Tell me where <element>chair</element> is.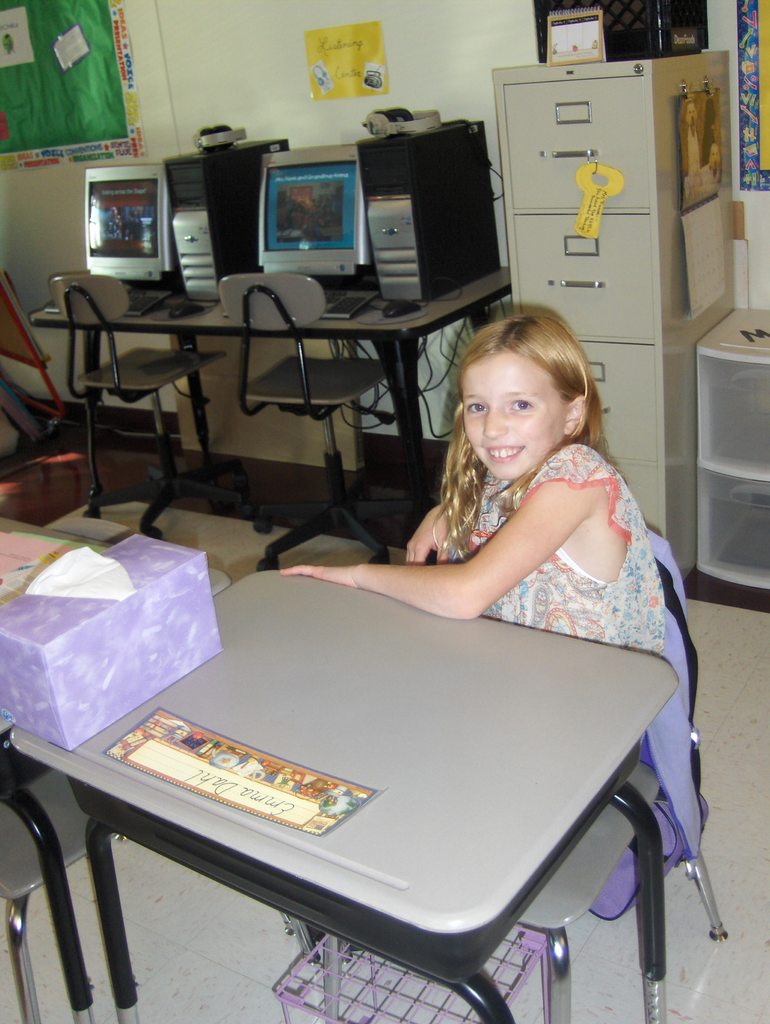
<element>chair</element> is at pyautogui.locateOnScreen(217, 273, 443, 564).
